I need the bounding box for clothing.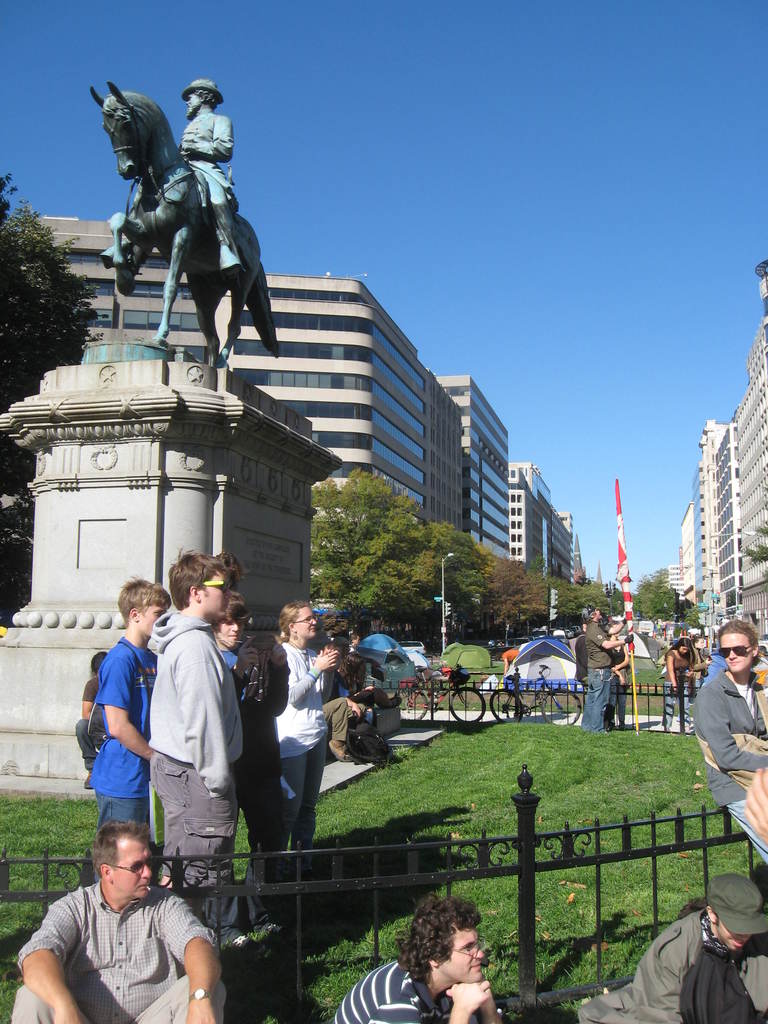
Here it is: <box>78,680,97,780</box>.
